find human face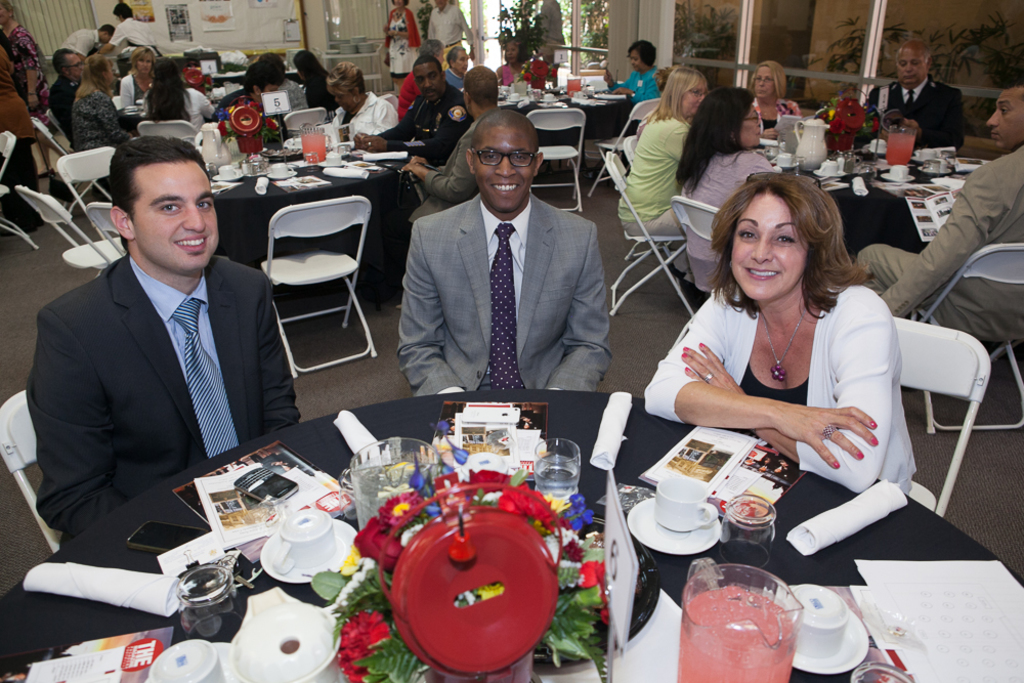
<bbox>456, 47, 473, 71</bbox>
